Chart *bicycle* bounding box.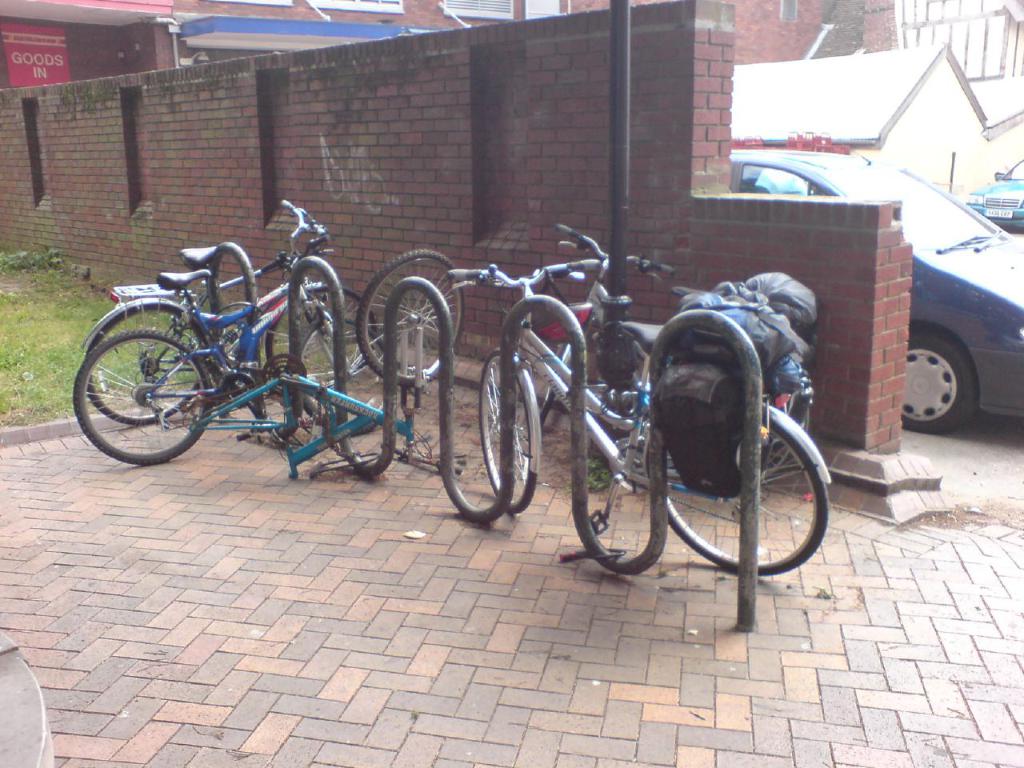
Charted: 443 273 833 574.
